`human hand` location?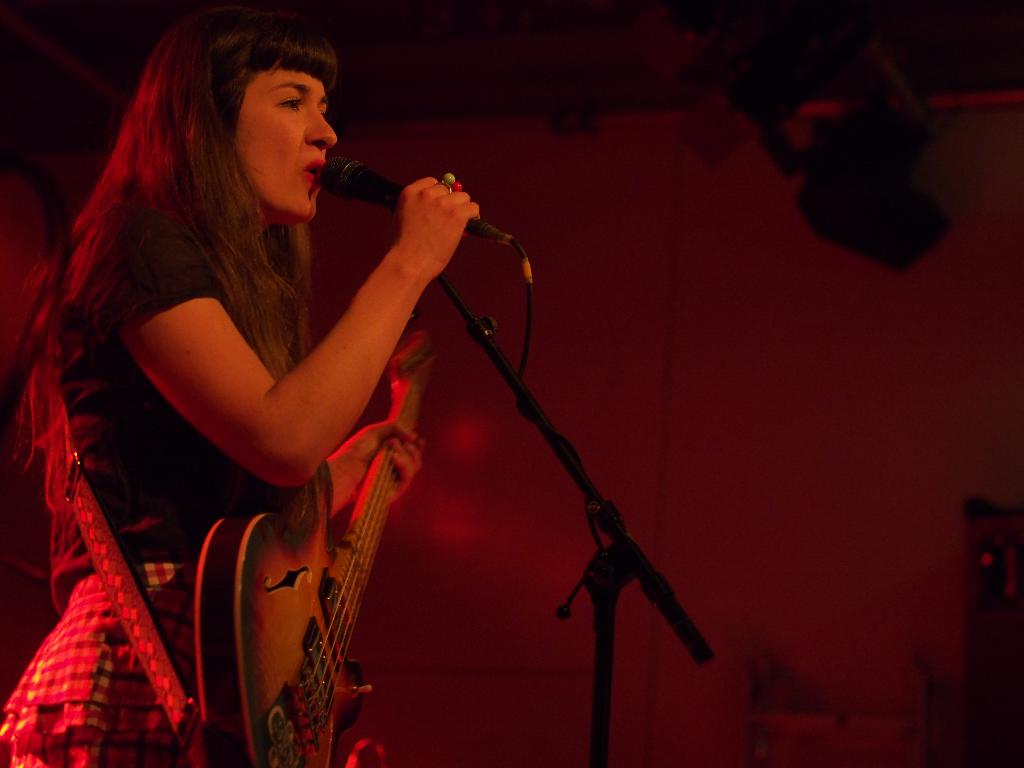
(343,166,483,318)
